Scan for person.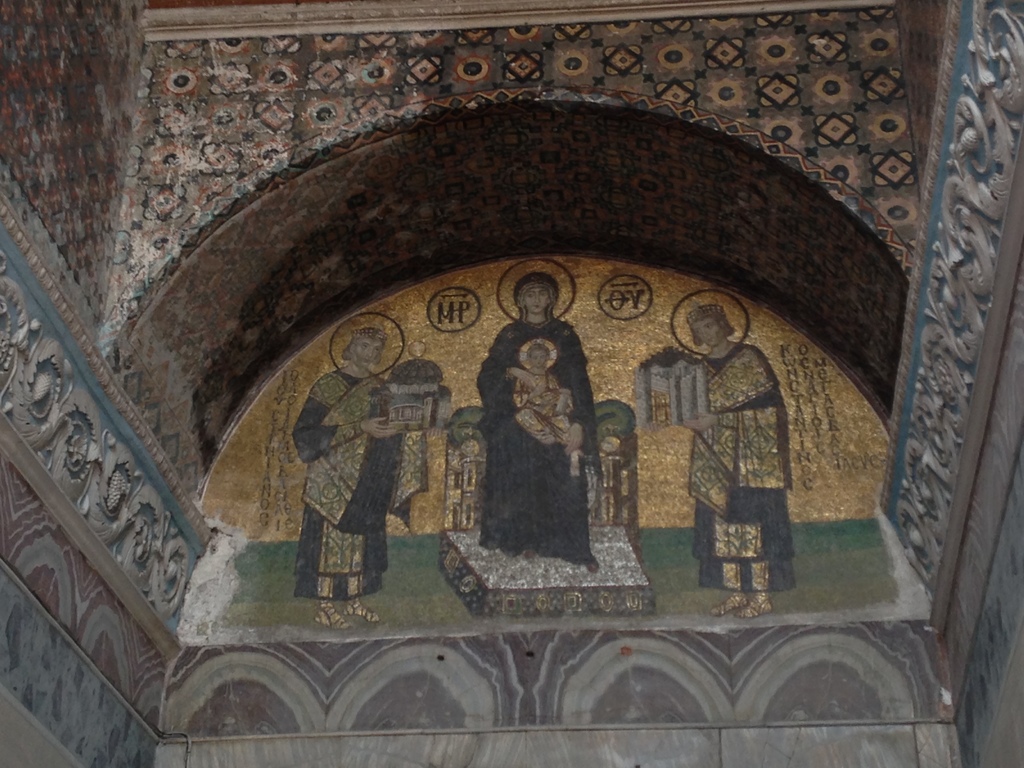
Scan result: 513:347:576:468.
